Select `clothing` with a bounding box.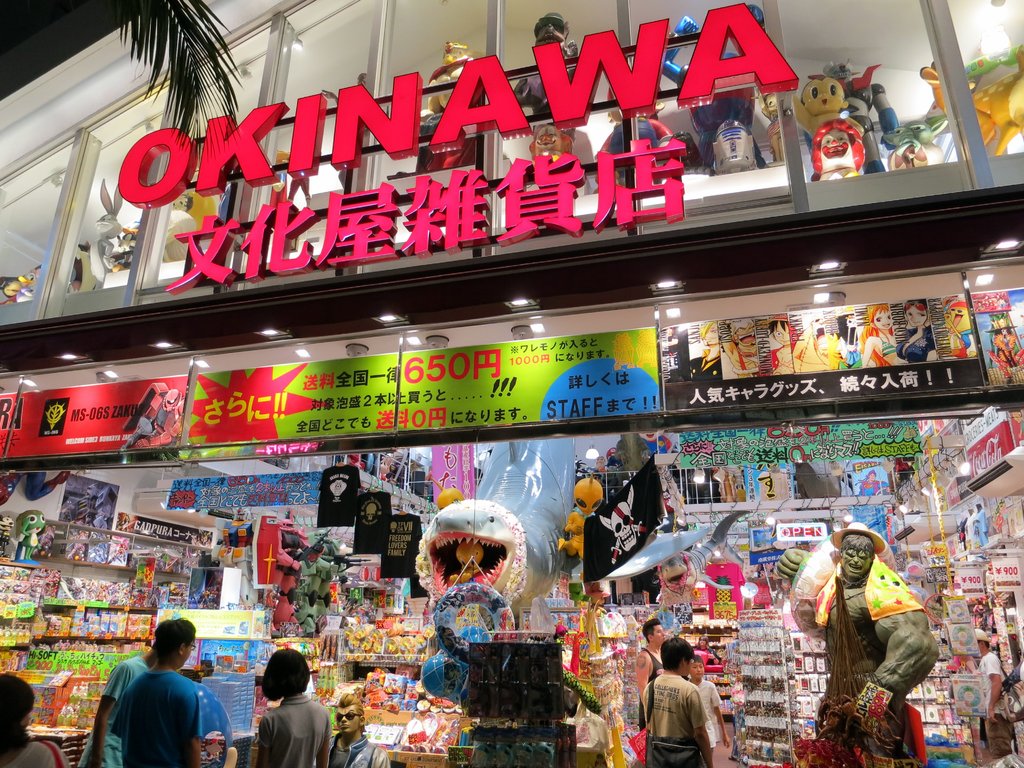
x1=692, y1=644, x2=721, y2=666.
